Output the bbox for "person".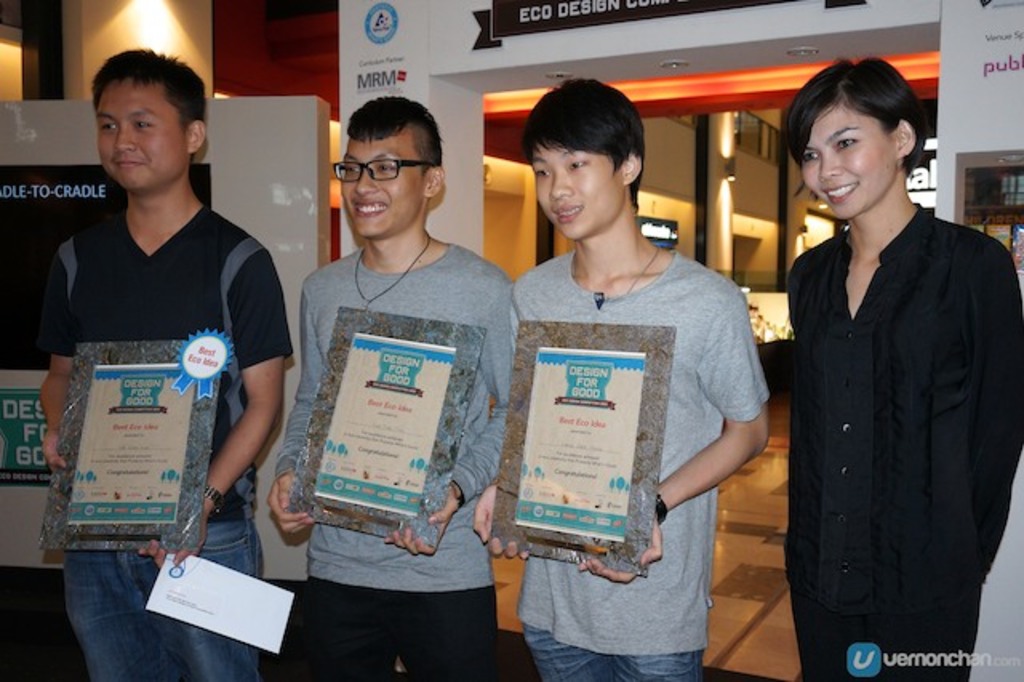
crop(280, 117, 509, 645).
